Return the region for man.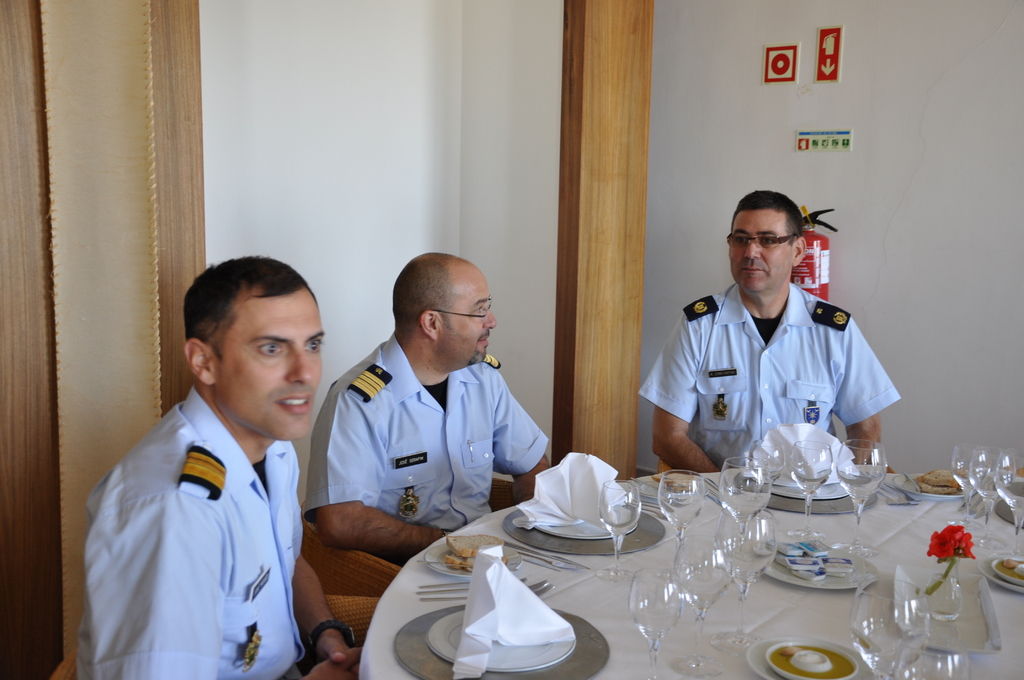
<bbox>301, 252, 548, 567</bbox>.
